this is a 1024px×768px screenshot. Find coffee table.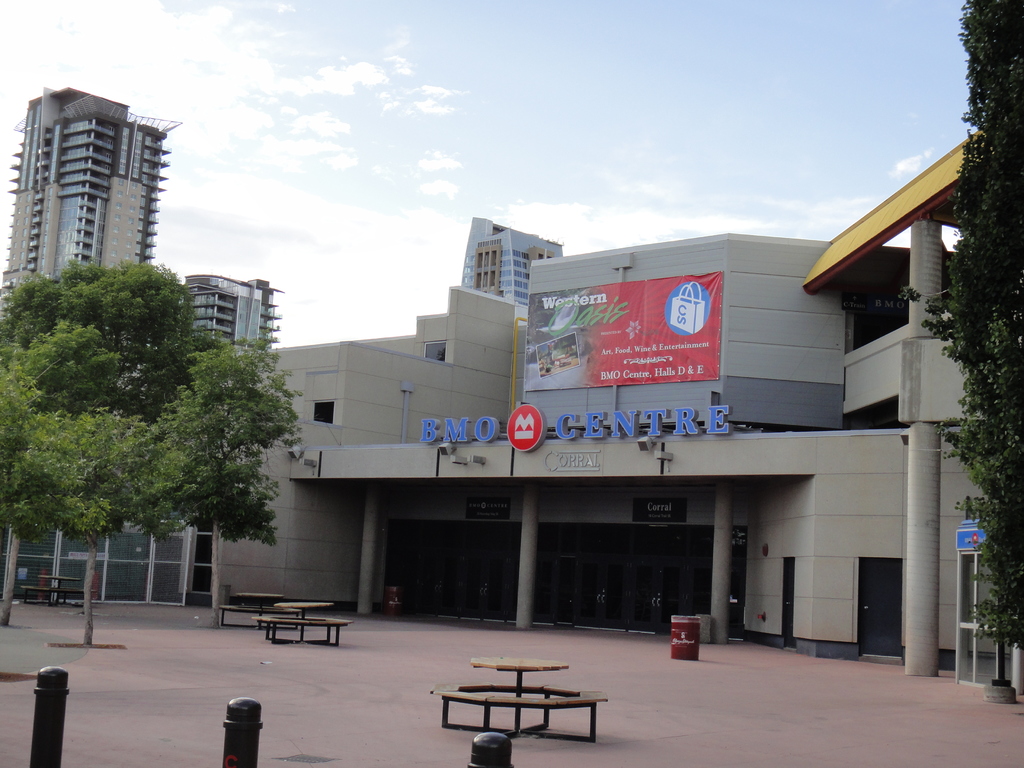
Bounding box: detection(276, 599, 330, 611).
